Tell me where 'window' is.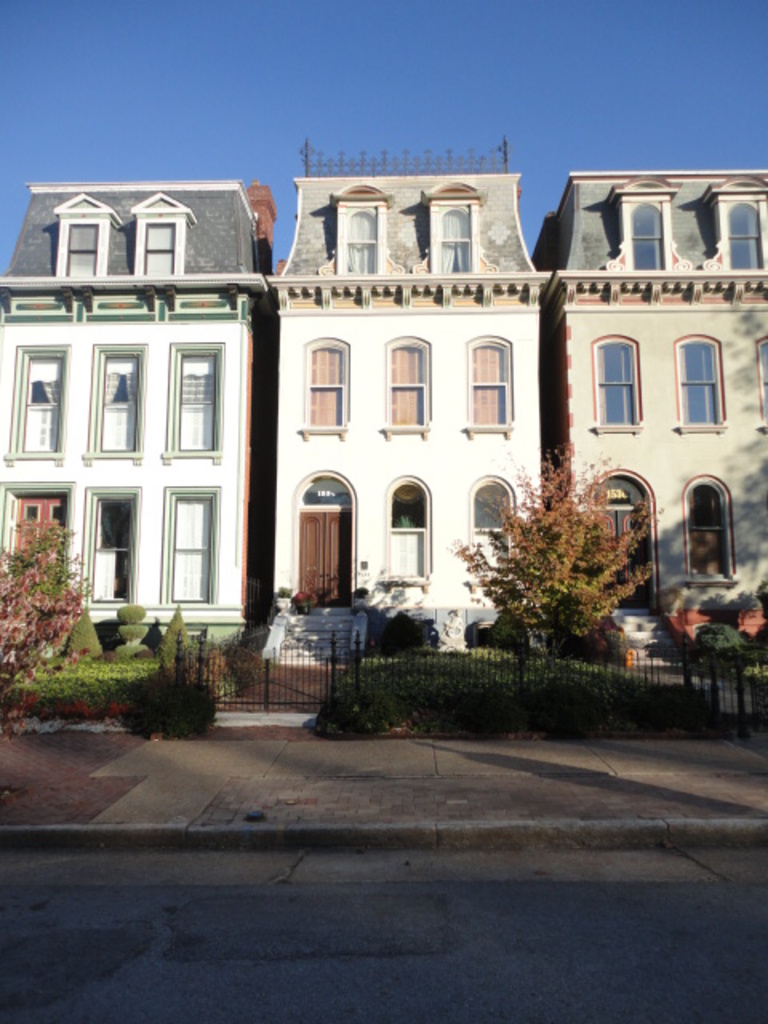
'window' is at 755:330:766:430.
